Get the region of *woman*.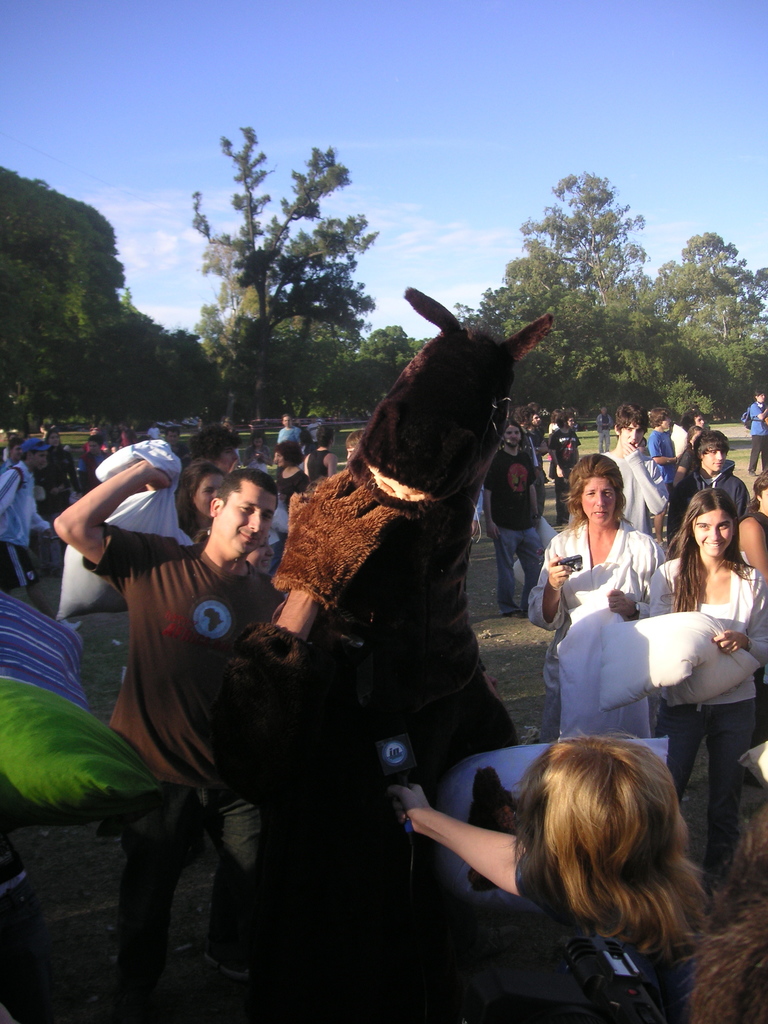
BBox(244, 426, 272, 465).
